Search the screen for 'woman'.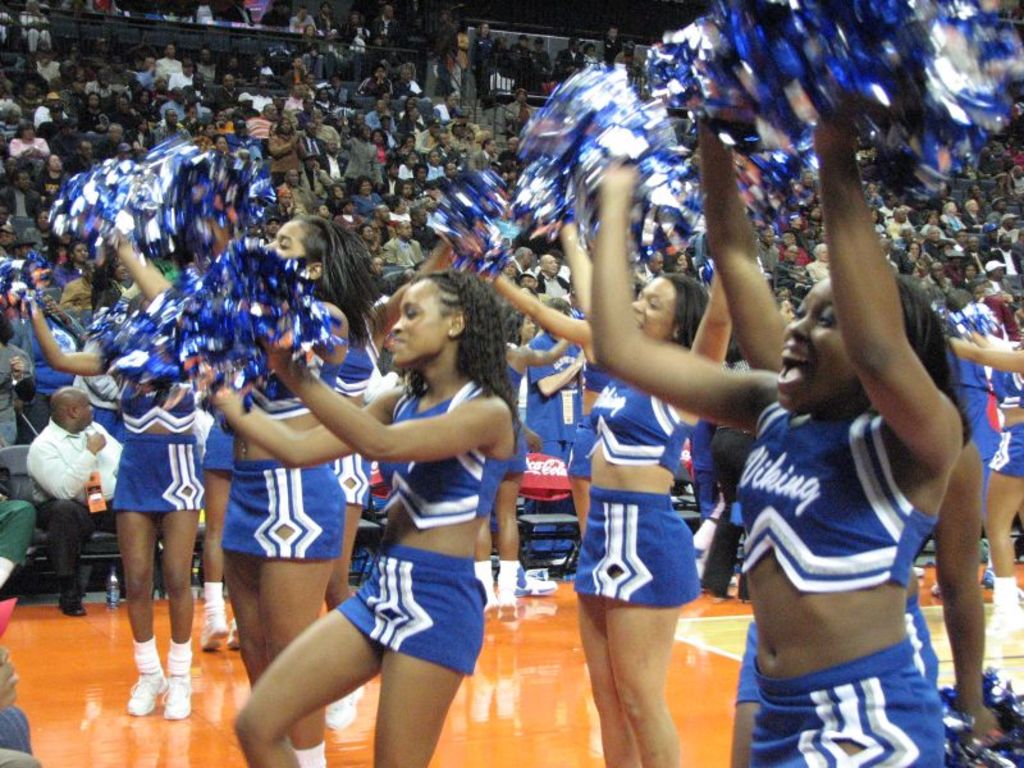
Found at left=19, top=298, right=236, bottom=723.
